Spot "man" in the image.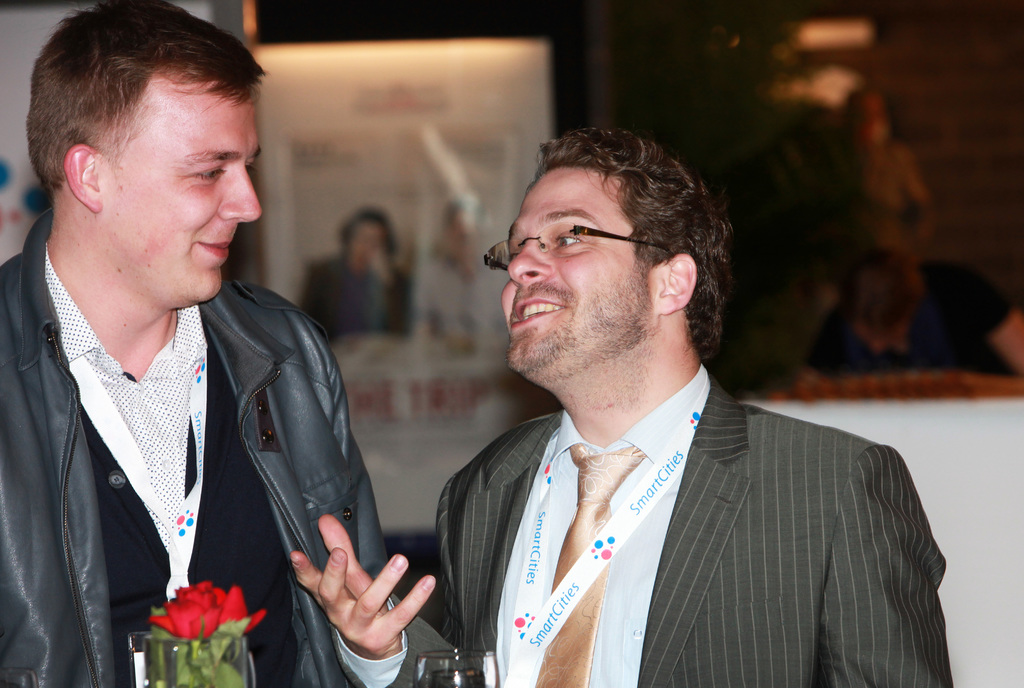
"man" found at locate(390, 136, 938, 671).
